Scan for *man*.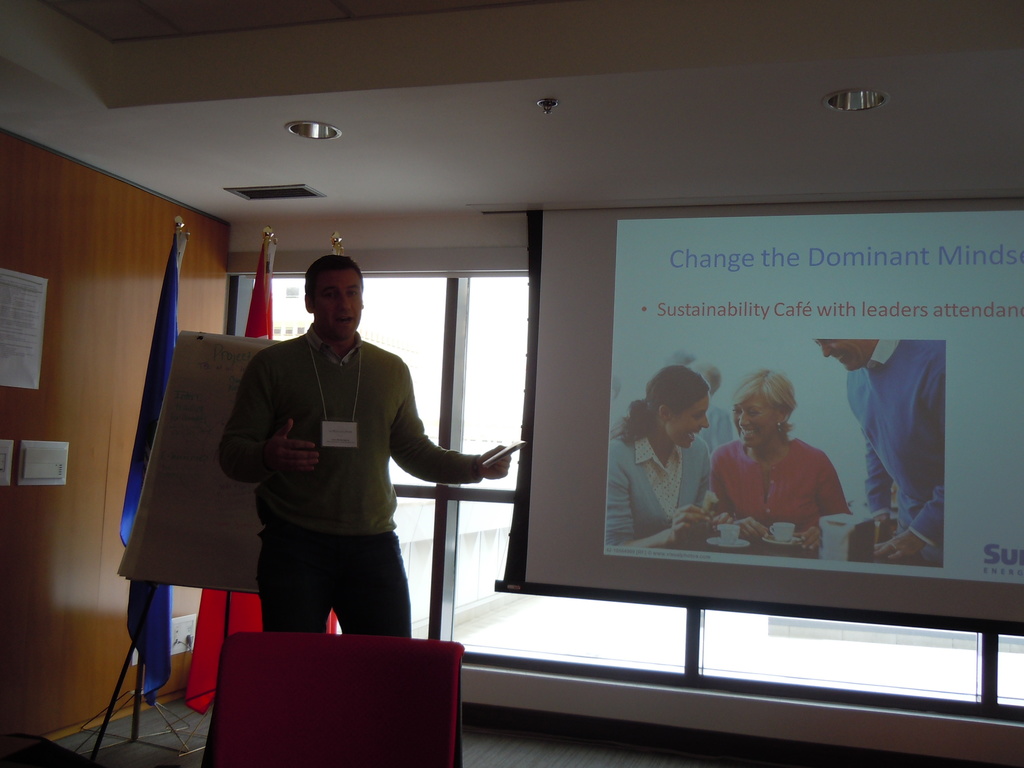
Scan result: (left=803, top=334, right=939, bottom=560).
